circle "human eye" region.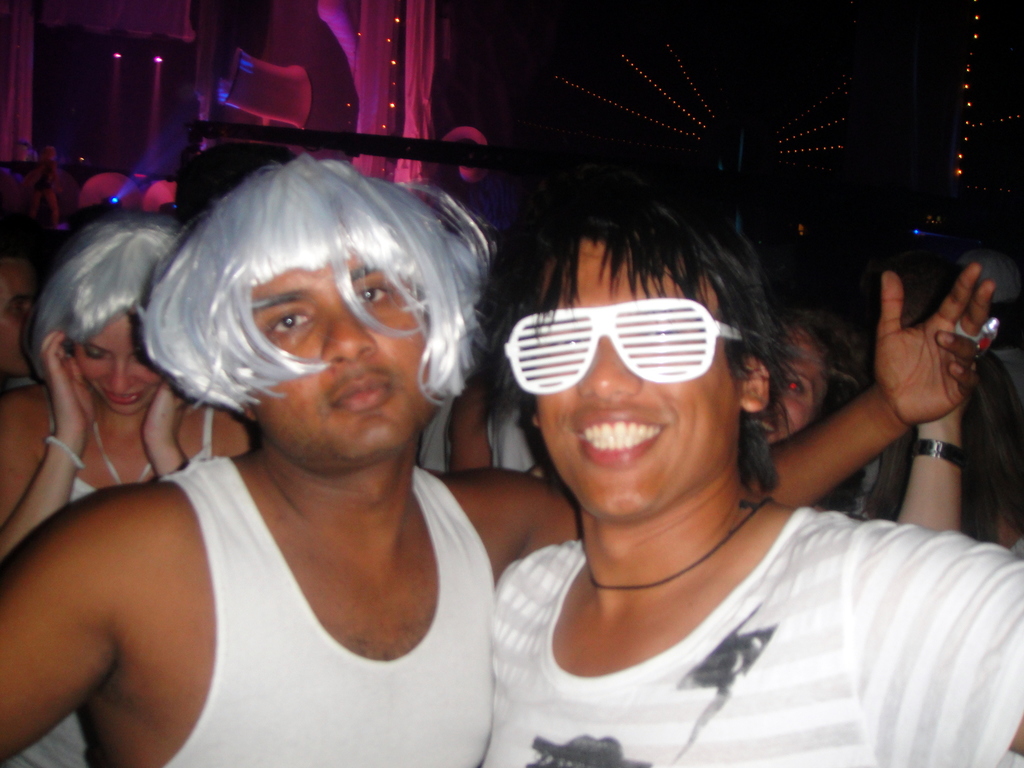
Region: BBox(778, 376, 805, 394).
